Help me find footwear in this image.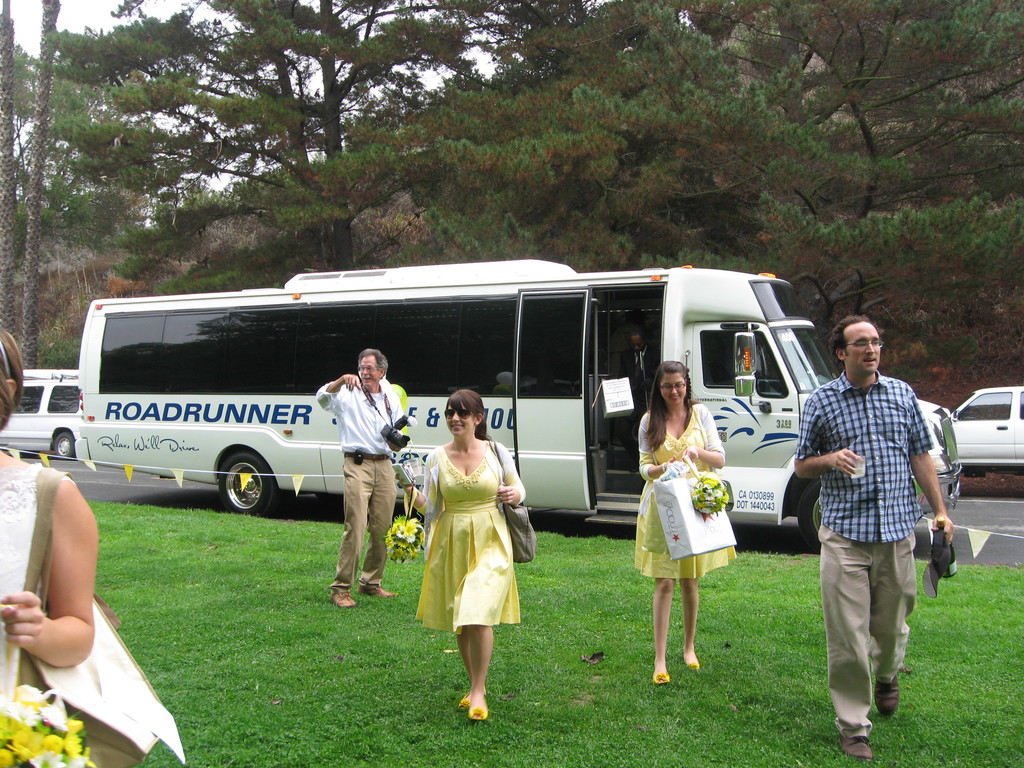
Found it: (874, 669, 902, 718).
